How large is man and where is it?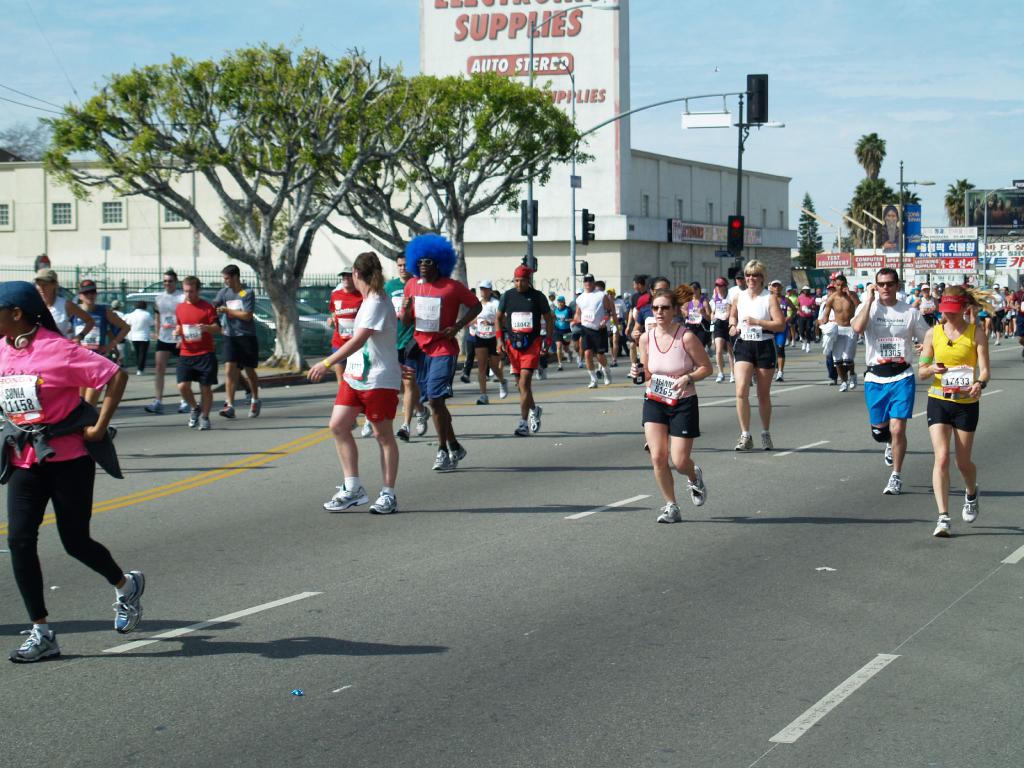
Bounding box: 842,262,931,496.
